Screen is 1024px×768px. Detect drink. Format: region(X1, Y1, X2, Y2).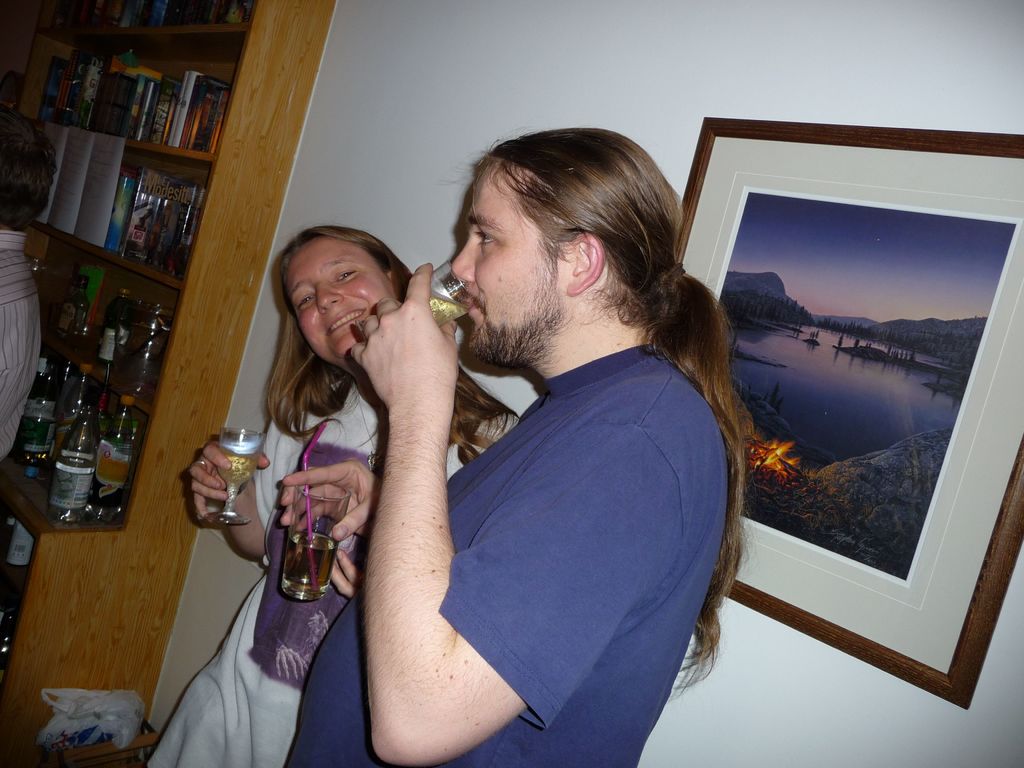
region(24, 342, 67, 460).
